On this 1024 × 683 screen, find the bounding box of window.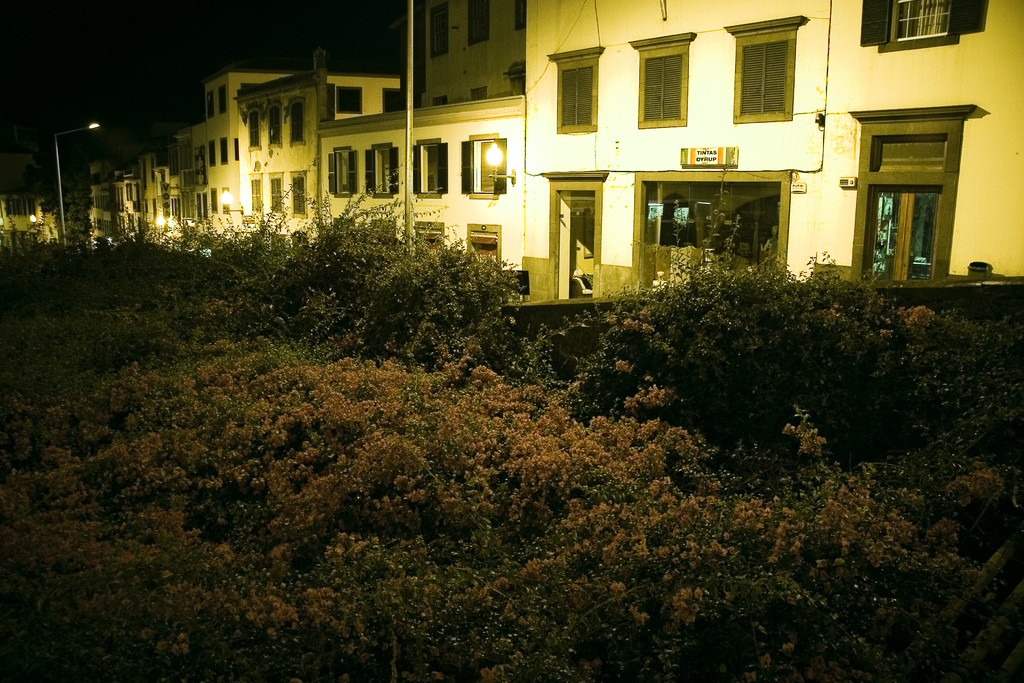
Bounding box: <region>510, 0, 525, 27</region>.
